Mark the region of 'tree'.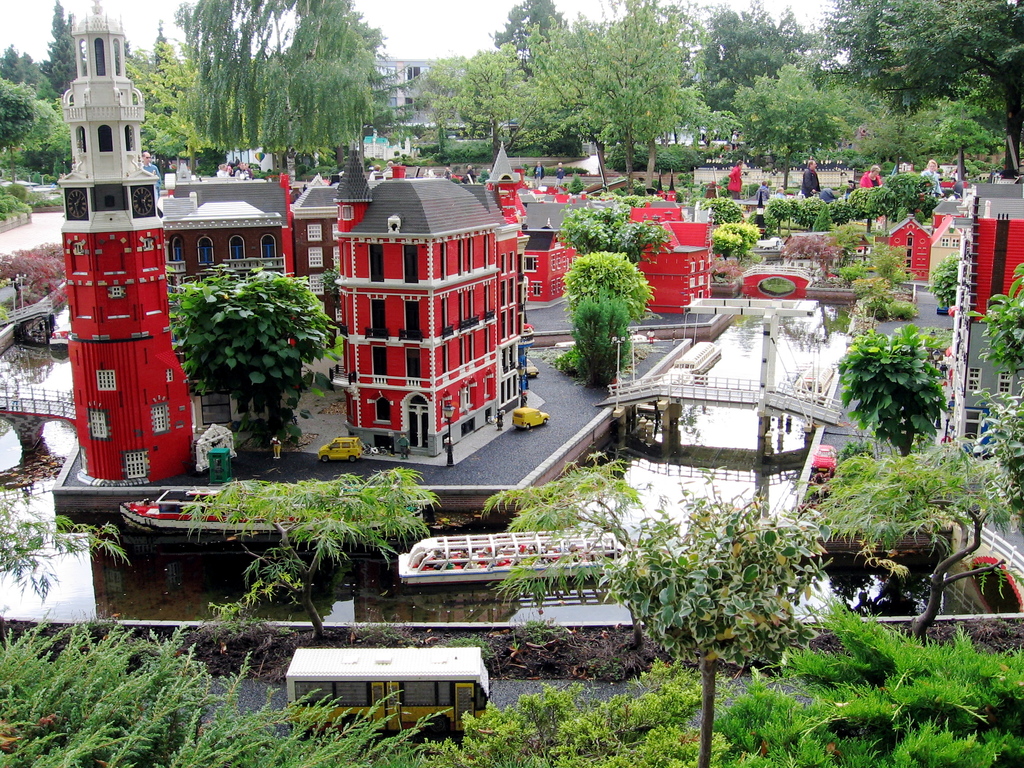
Region: crop(0, 478, 125, 604).
